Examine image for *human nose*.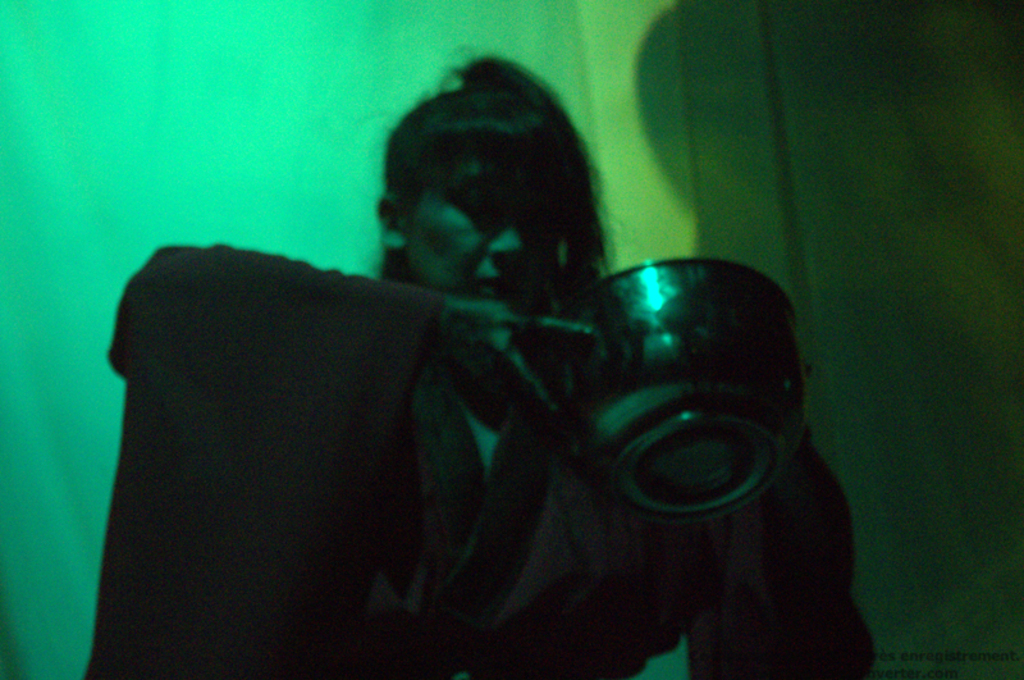
Examination result: pyautogui.locateOnScreen(490, 211, 520, 261).
